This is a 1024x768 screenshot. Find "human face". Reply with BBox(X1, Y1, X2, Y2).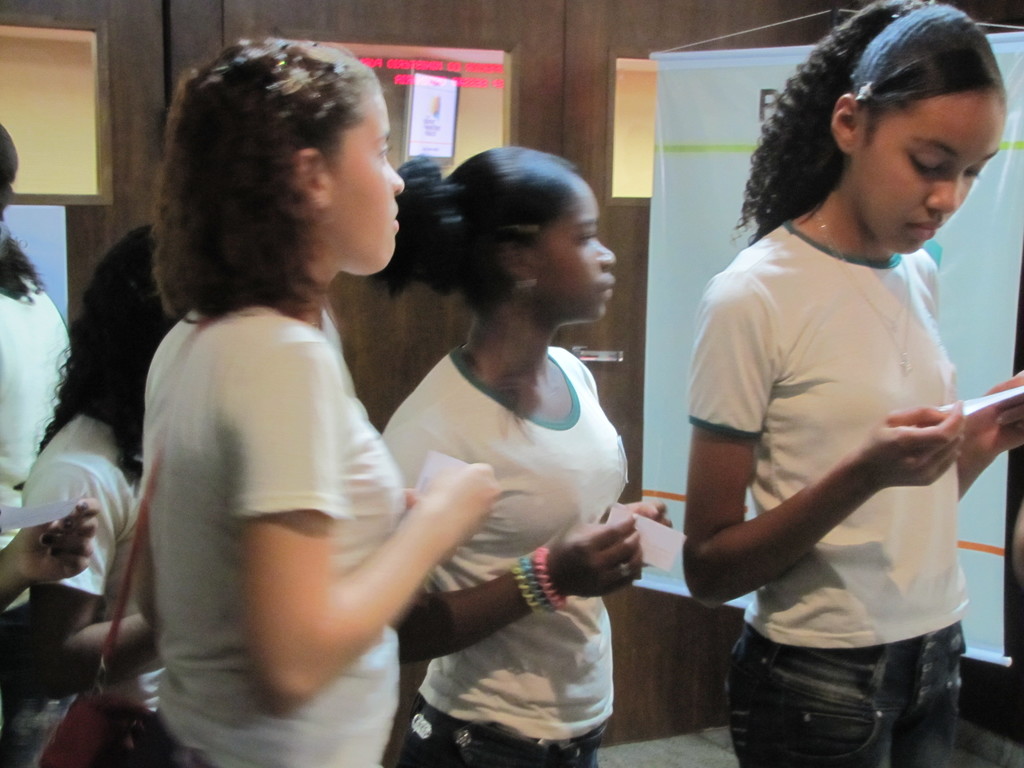
BBox(535, 188, 616, 323).
